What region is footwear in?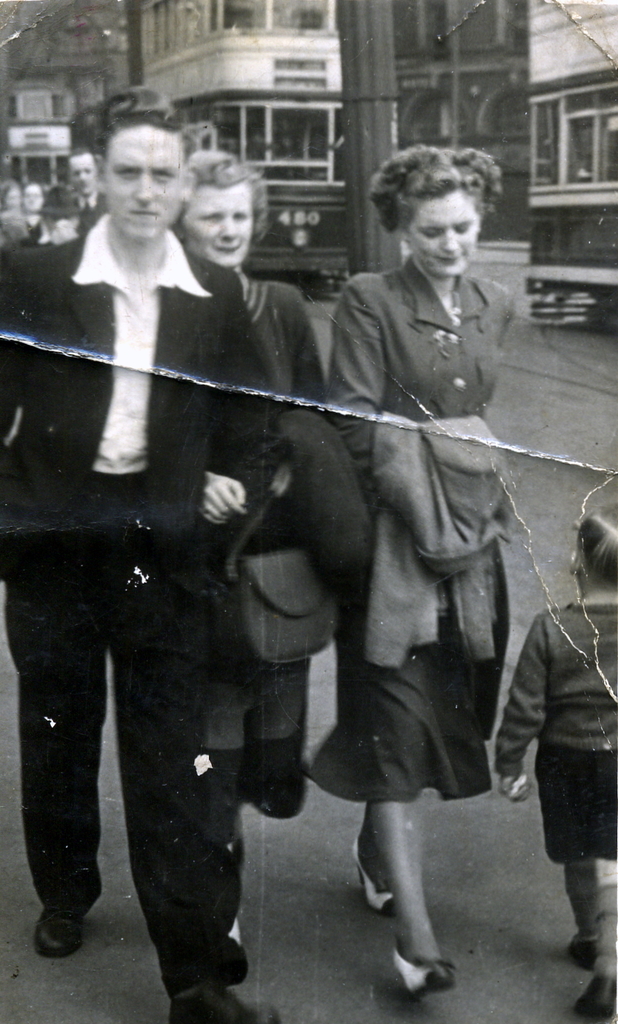
bbox(572, 938, 595, 966).
